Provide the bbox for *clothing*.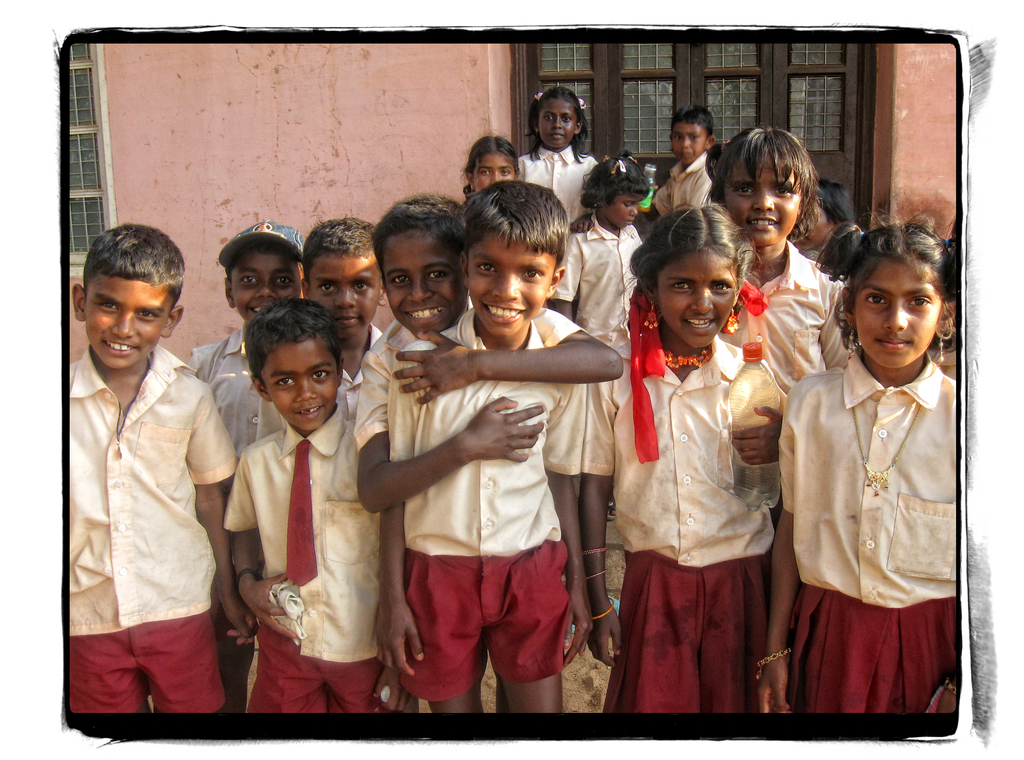
x1=705 y1=215 x2=852 y2=379.
